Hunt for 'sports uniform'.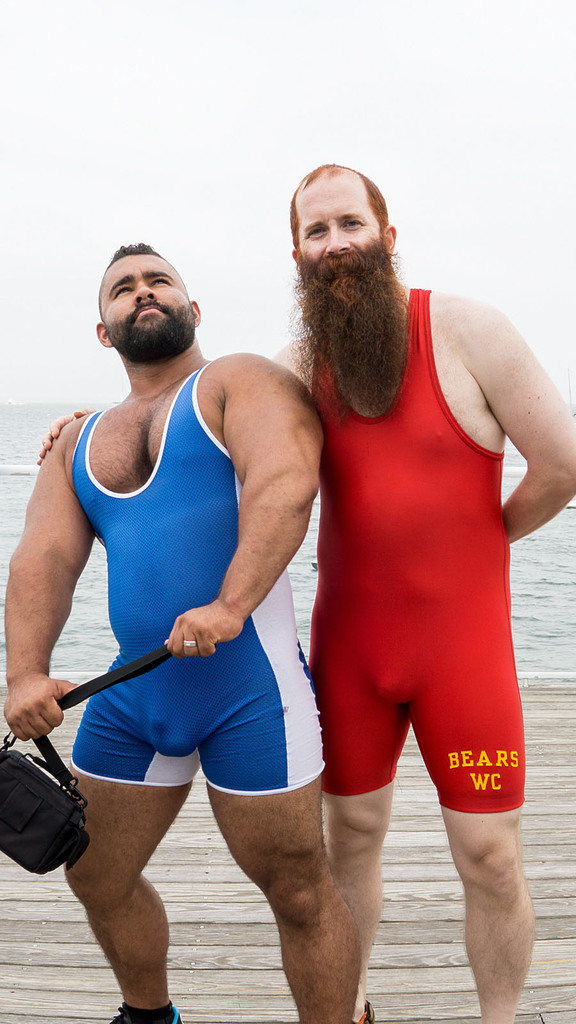
Hunted down at bbox(304, 288, 531, 806).
